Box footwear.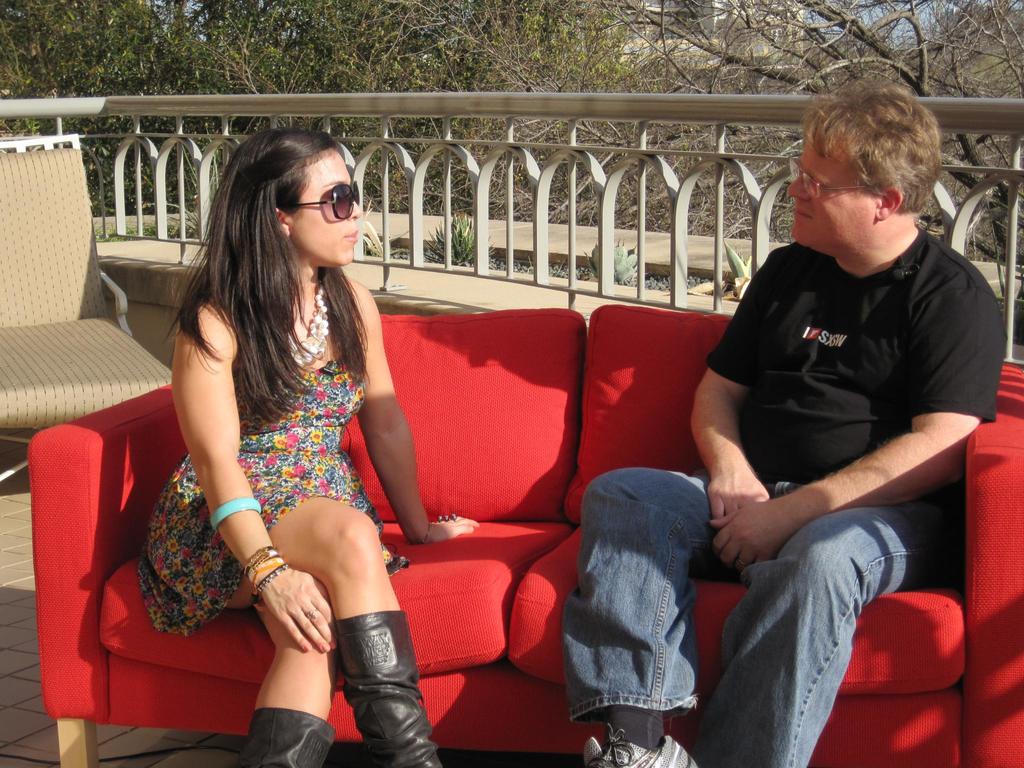
[234,706,337,767].
